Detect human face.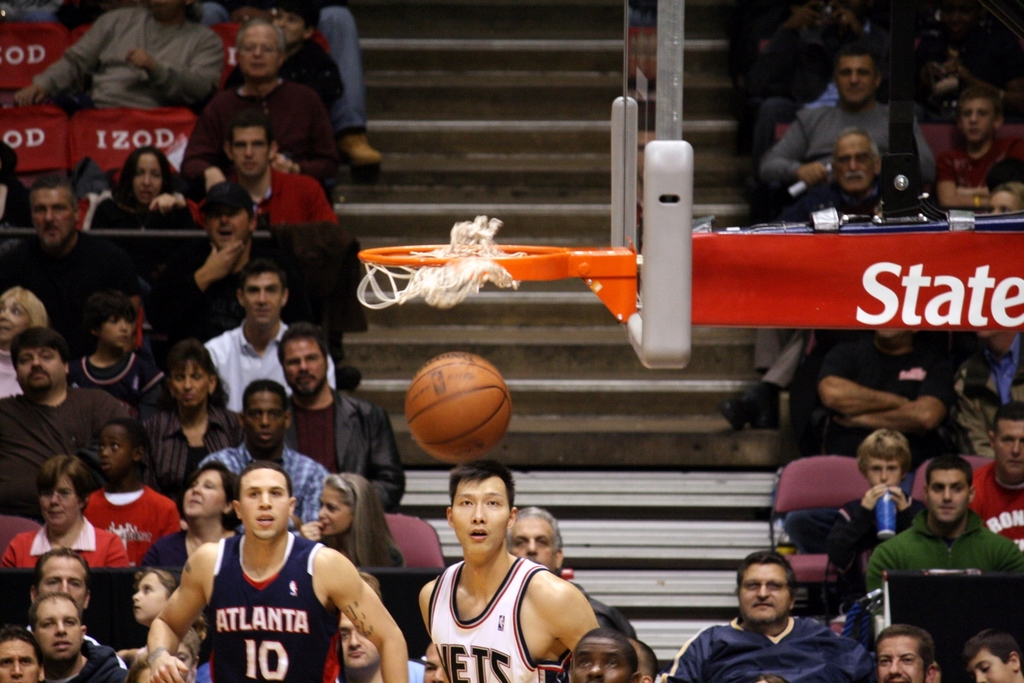
Detected at bbox=(241, 21, 284, 77).
